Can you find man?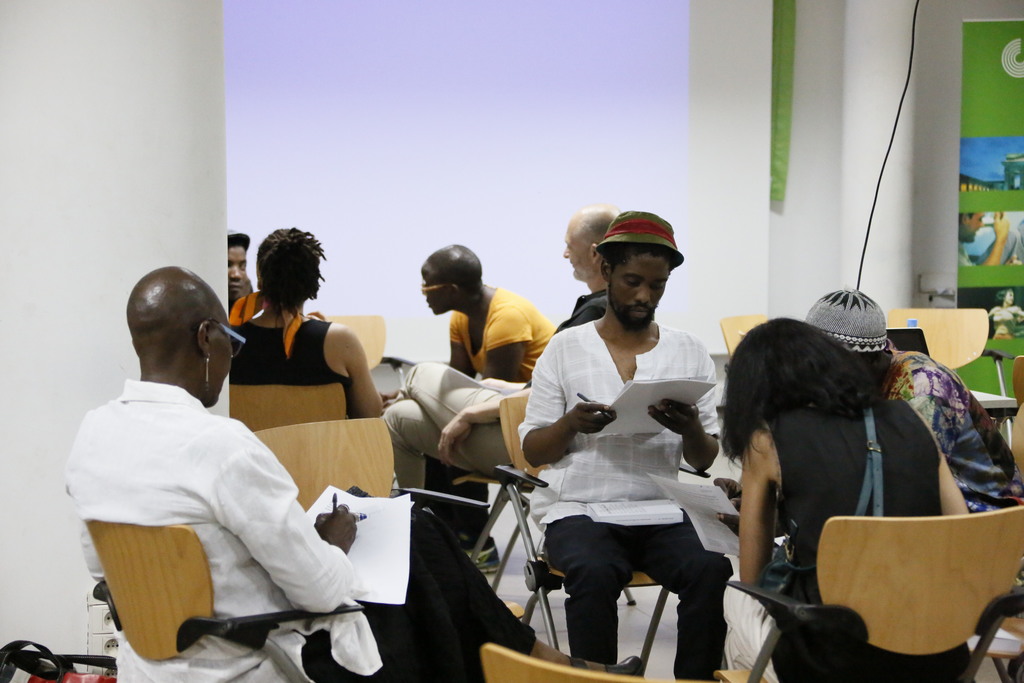
Yes, bounding box: crop(521, 207, 749, 682).
